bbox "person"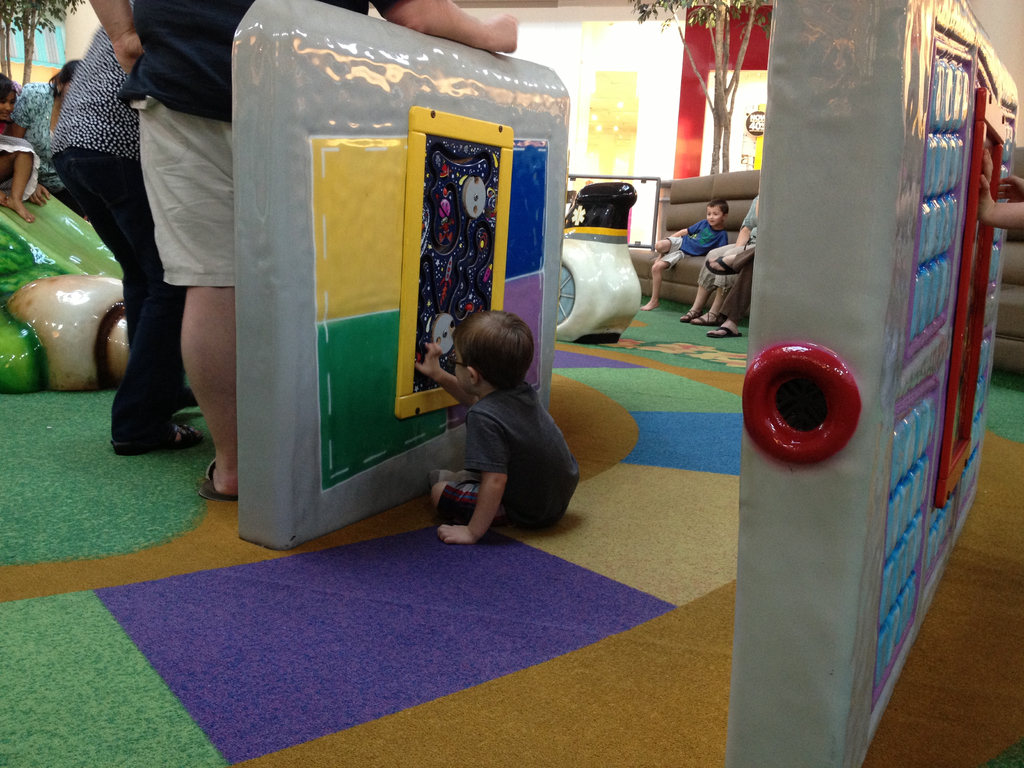
(410, 317, 582, 542)
